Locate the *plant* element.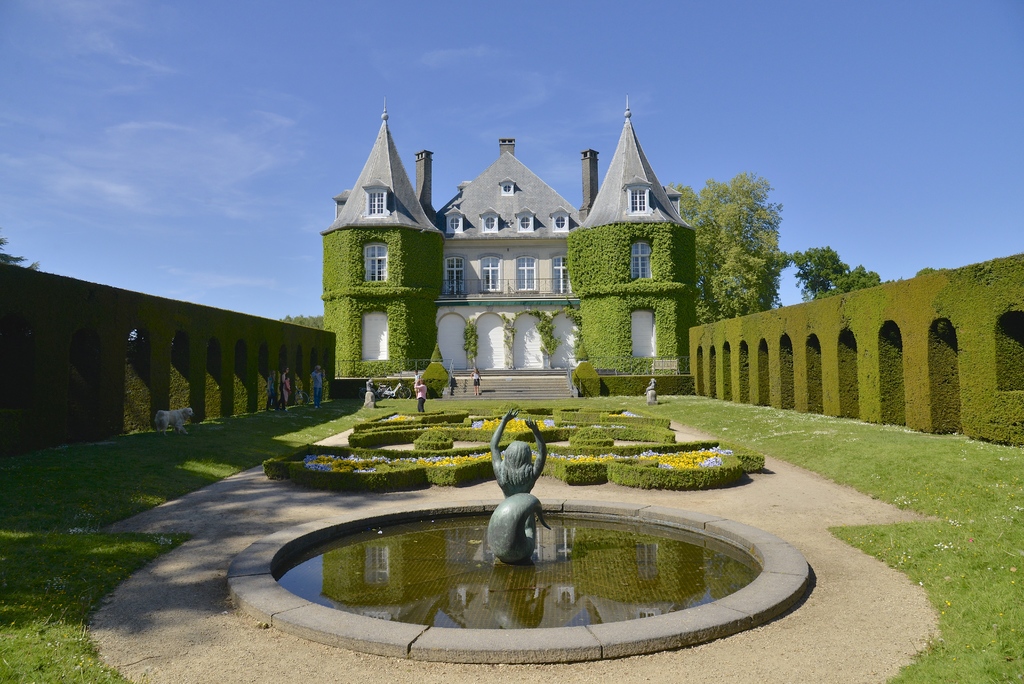
Element bbox: 411,426,458,450.
